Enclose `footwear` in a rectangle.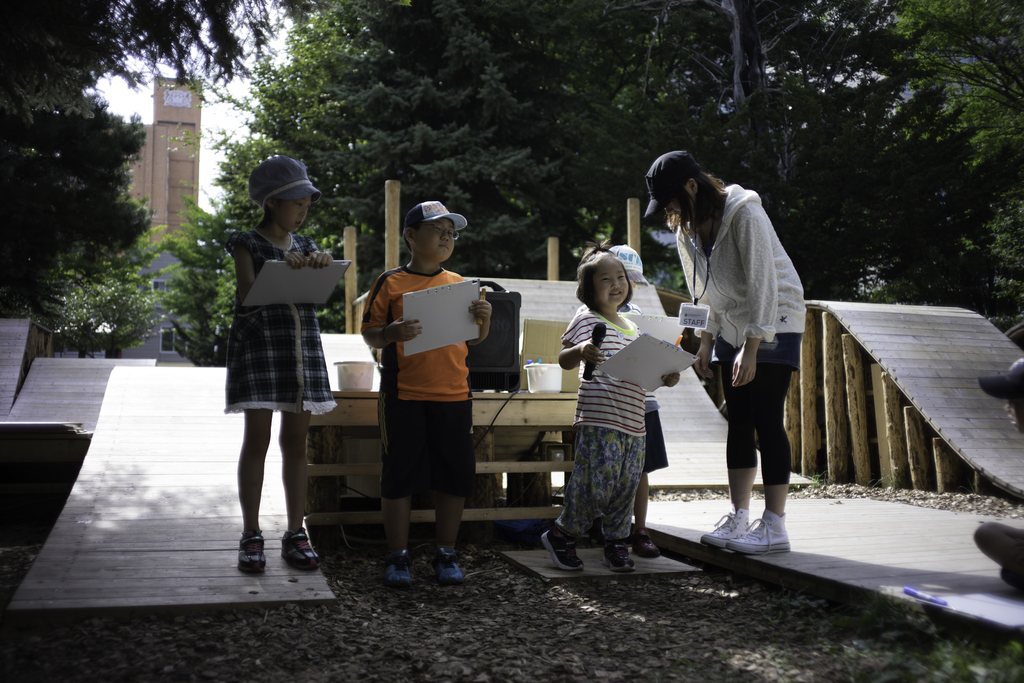
387,544,417,585.
